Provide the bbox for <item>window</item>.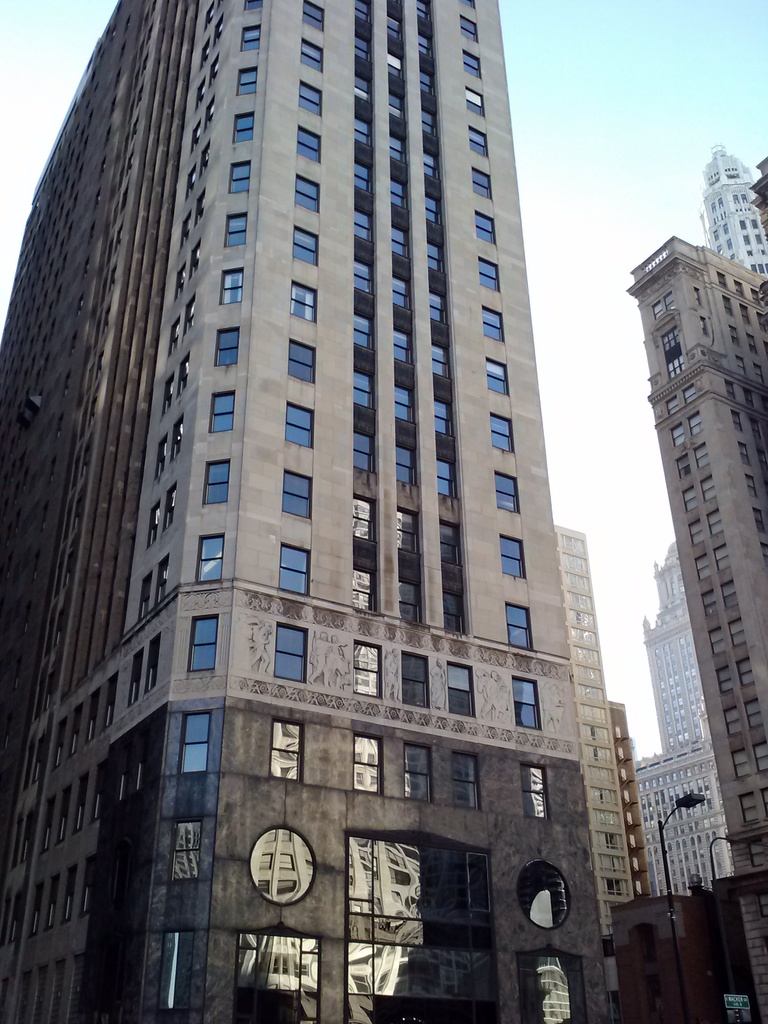
<box>468,121,489,154</box>.
